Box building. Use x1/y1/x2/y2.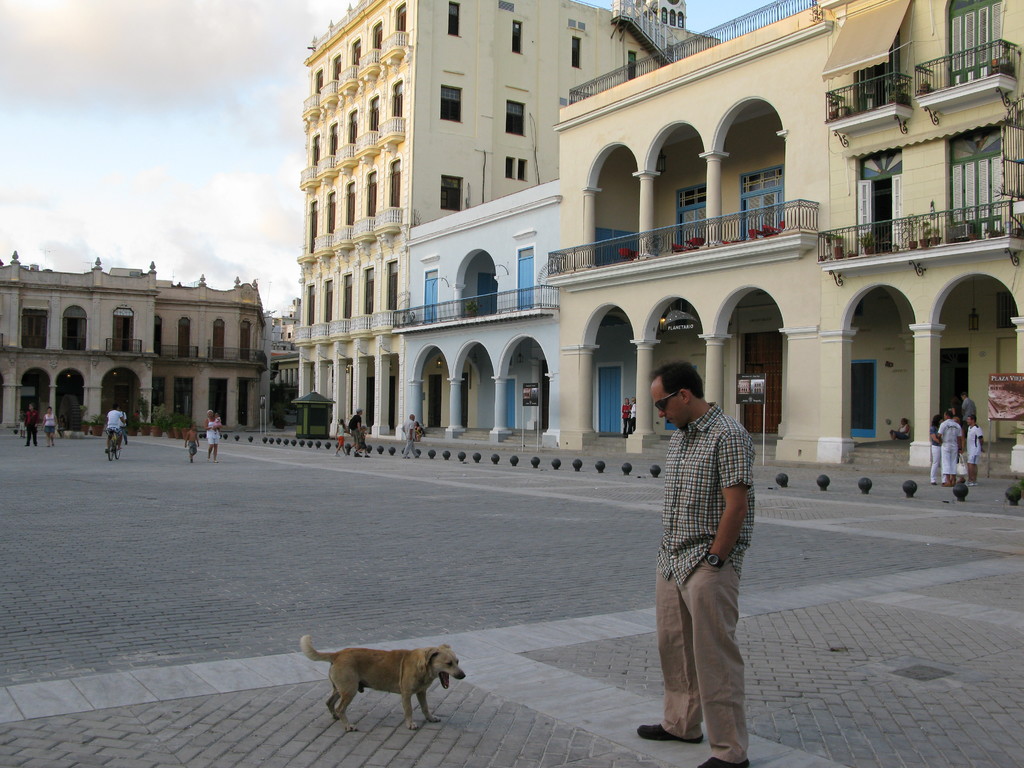
303/0/724/437.
